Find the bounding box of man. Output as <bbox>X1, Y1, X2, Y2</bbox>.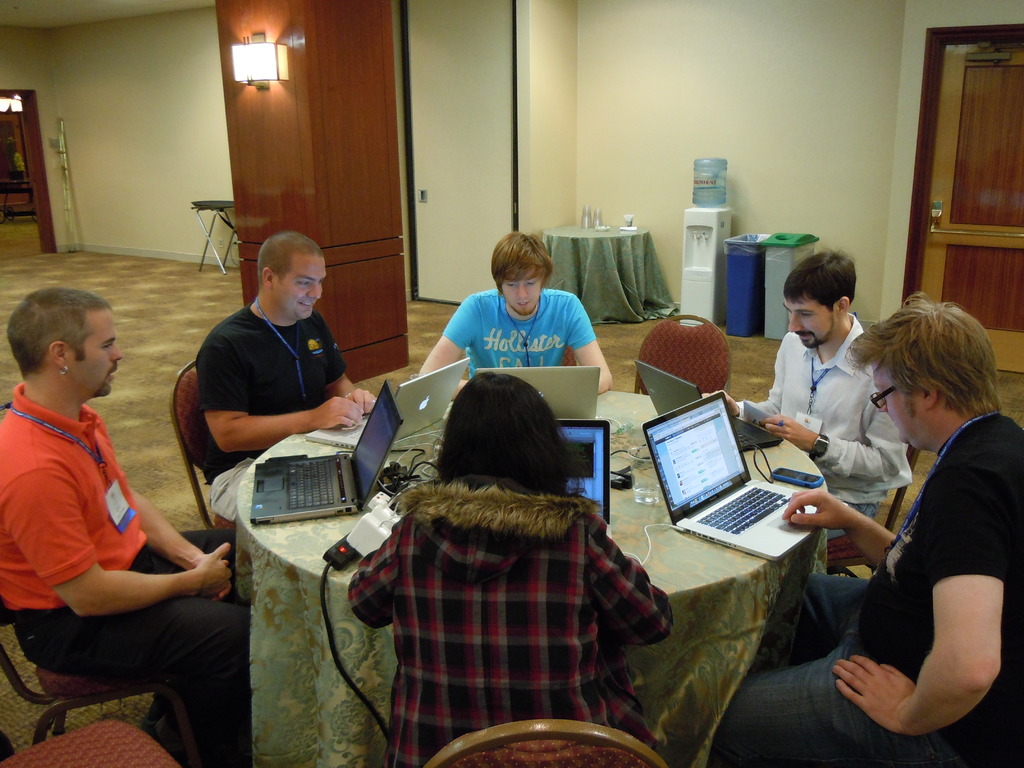
<bbox>0, 291, 250, 764</bbox>.
